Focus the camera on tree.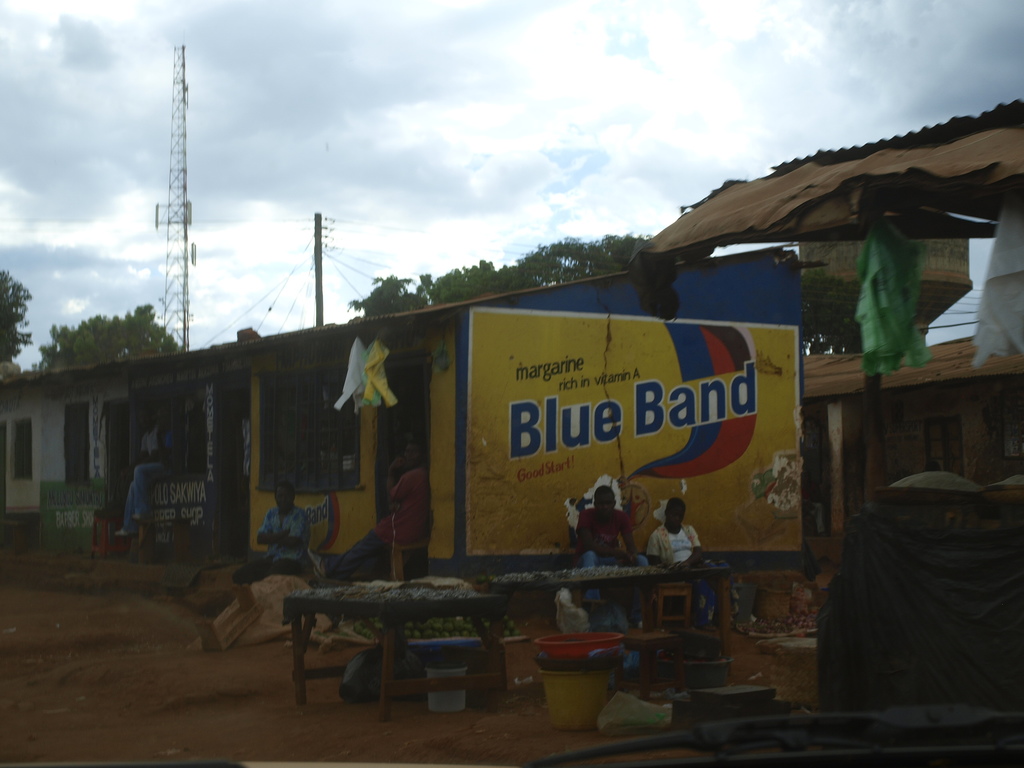
Focus region: left=0, top=268, right=31, bottom=364.
